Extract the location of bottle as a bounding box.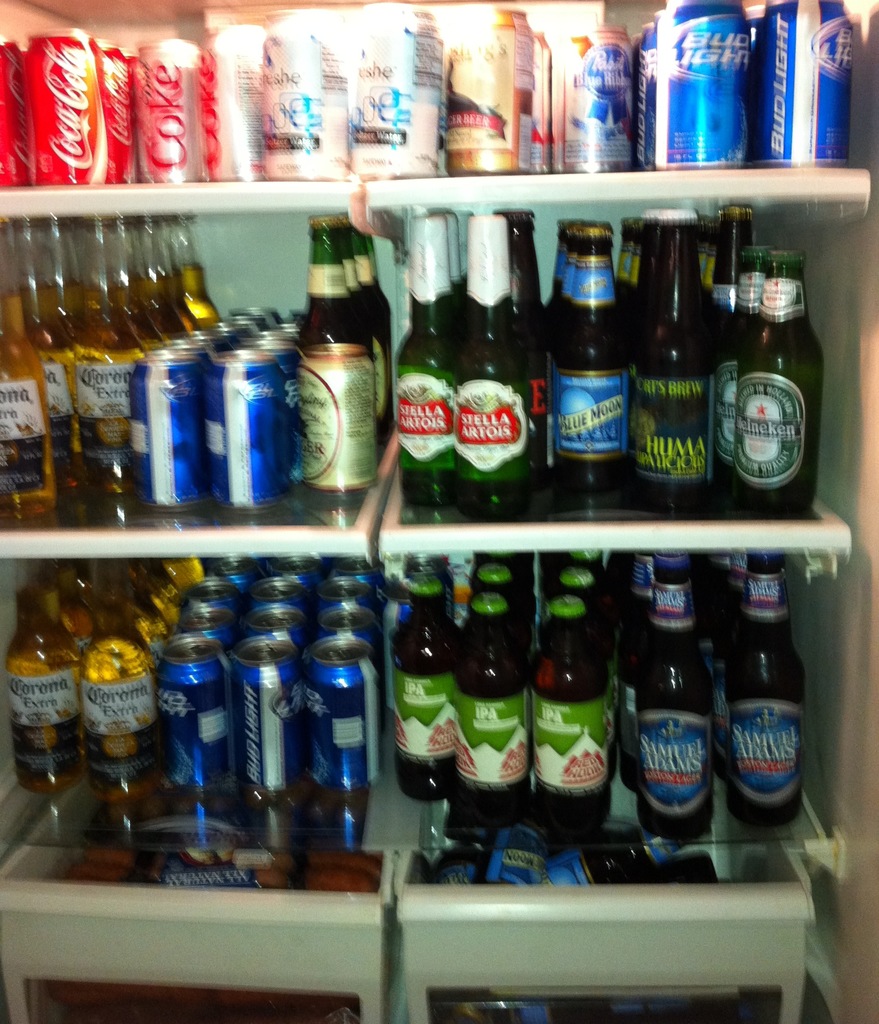
547 216 641 523.
